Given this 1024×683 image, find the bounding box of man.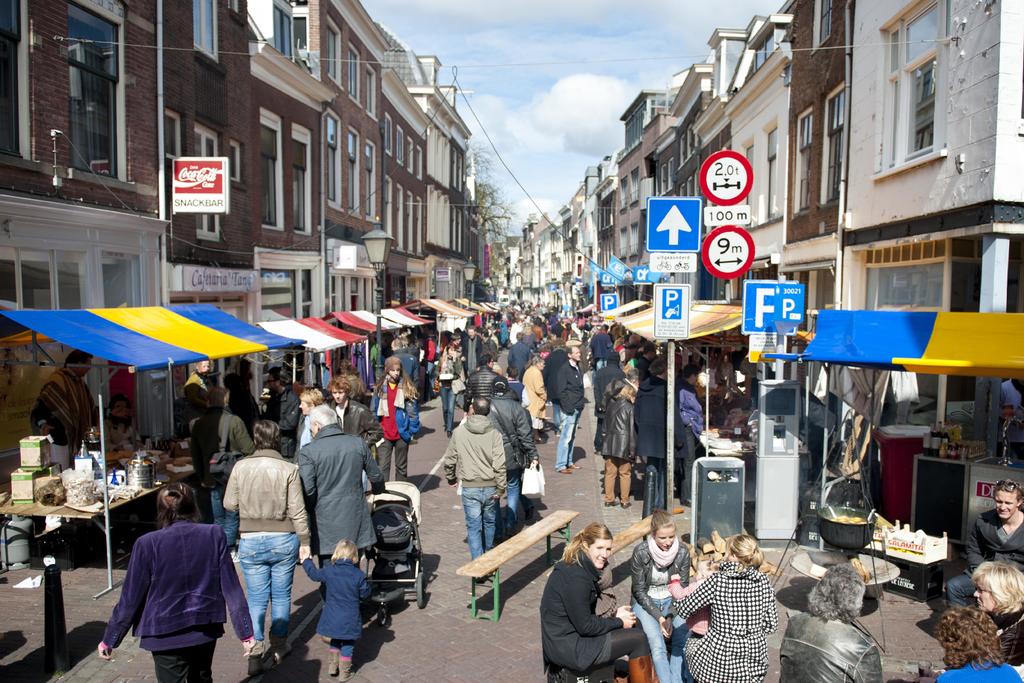
[971,559,1023,666].
